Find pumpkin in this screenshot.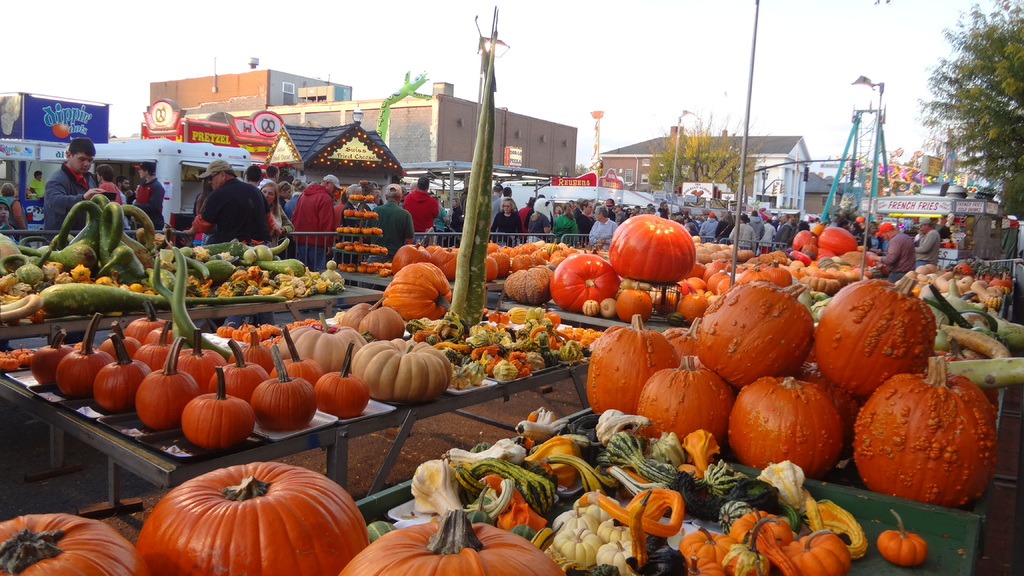
The bounding box for pumpkin is bbox(0, 512, 144, 575).
